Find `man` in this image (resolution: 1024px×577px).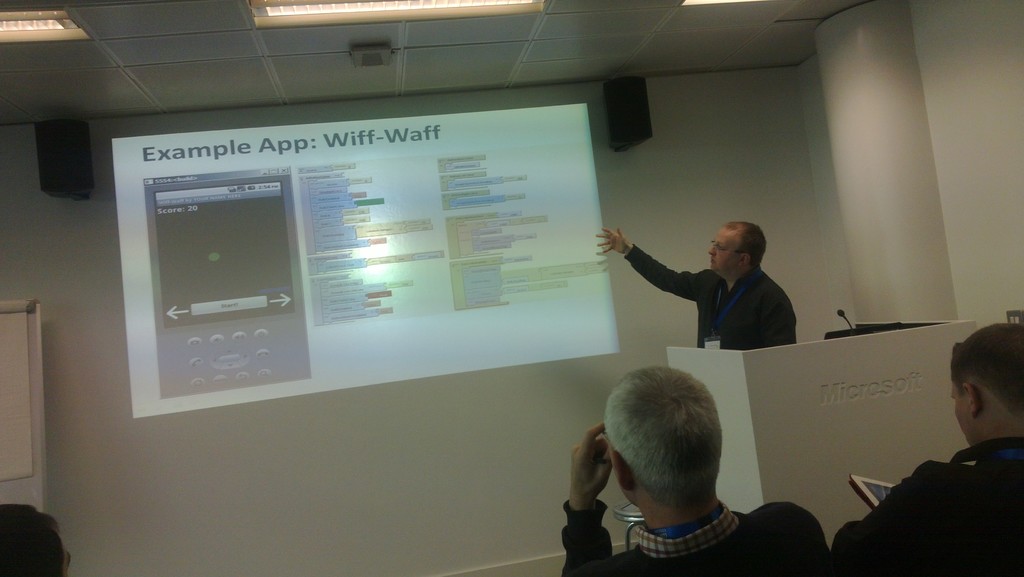
[x1=596, y1=223, x2=798, y2=351].
